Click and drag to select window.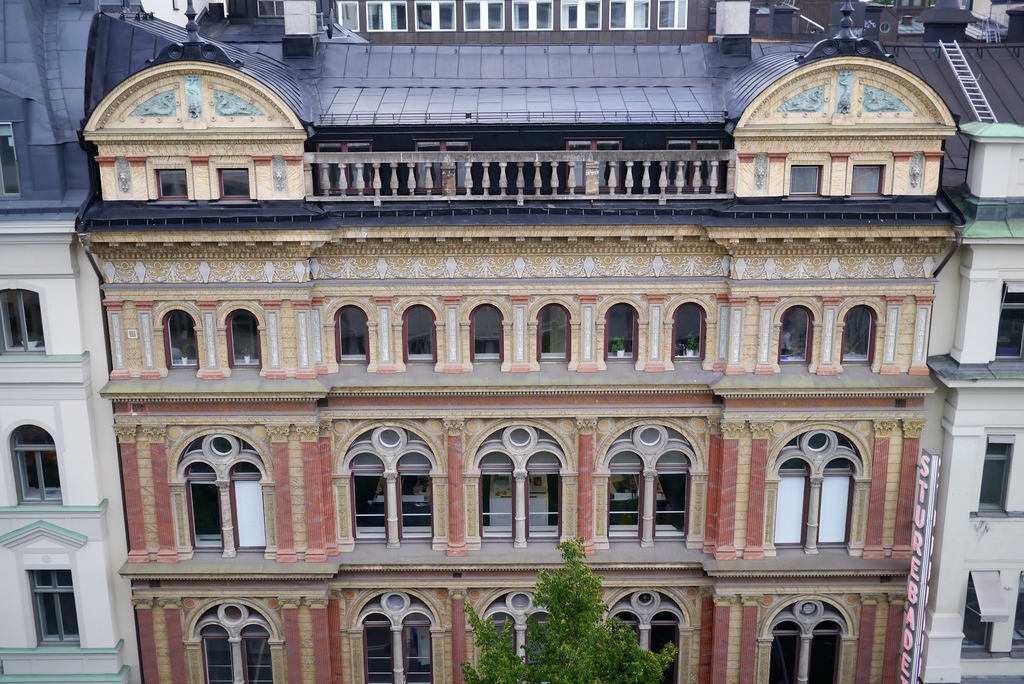
Selection: rect(1002, 287, 1023, 364).
